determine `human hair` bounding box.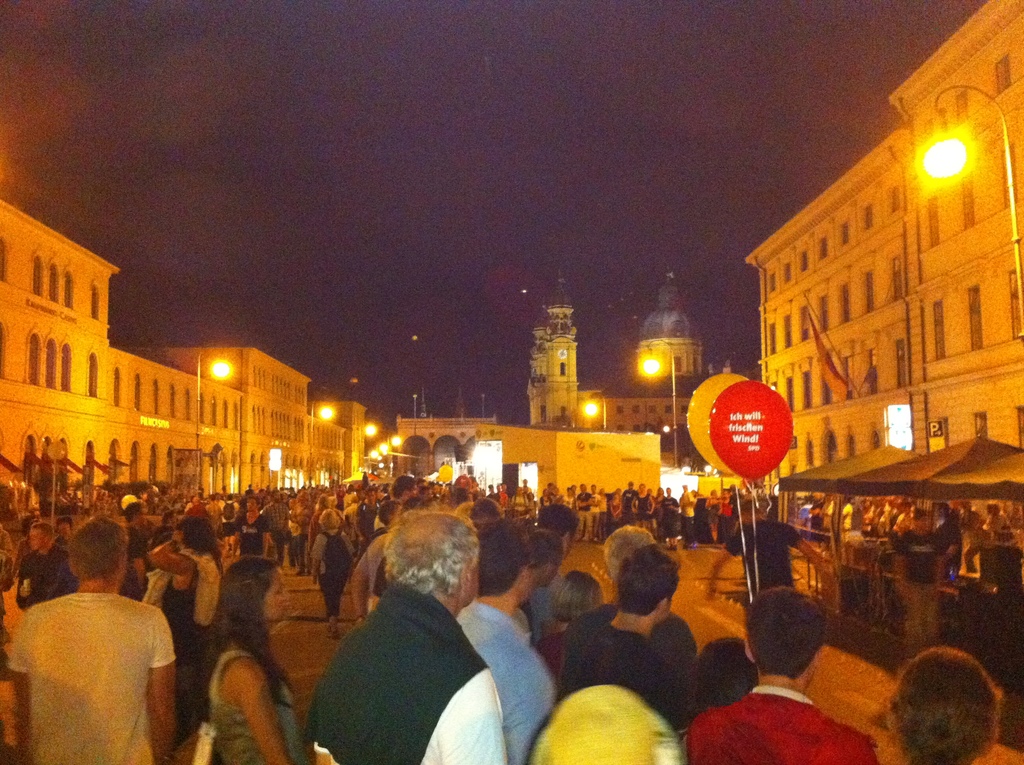
Determined: box(691, 635, 758, 710).
